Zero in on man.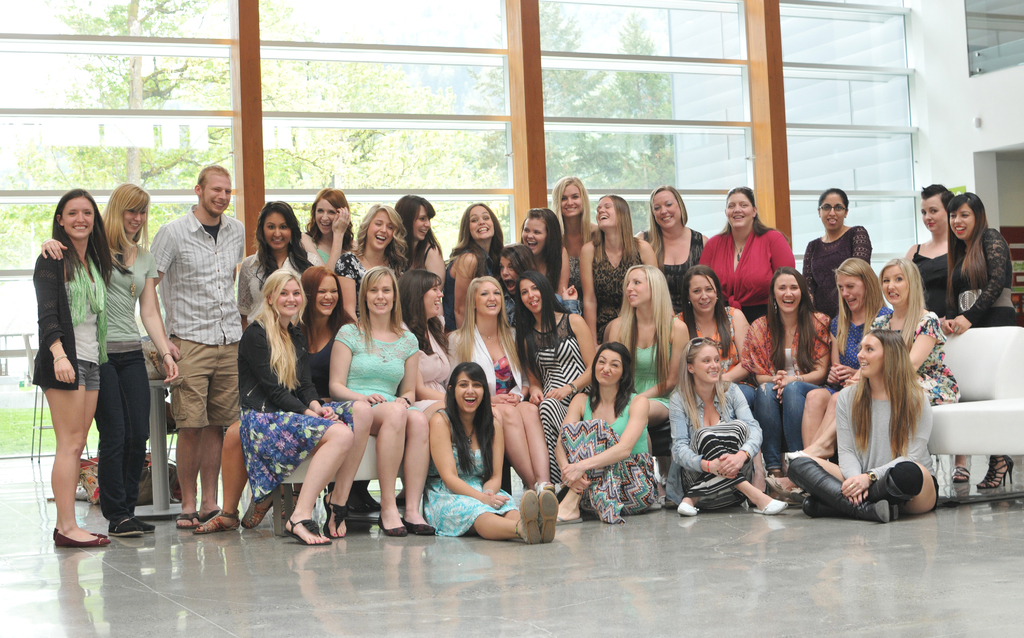
Zeroed in: 148:166:246:527.
